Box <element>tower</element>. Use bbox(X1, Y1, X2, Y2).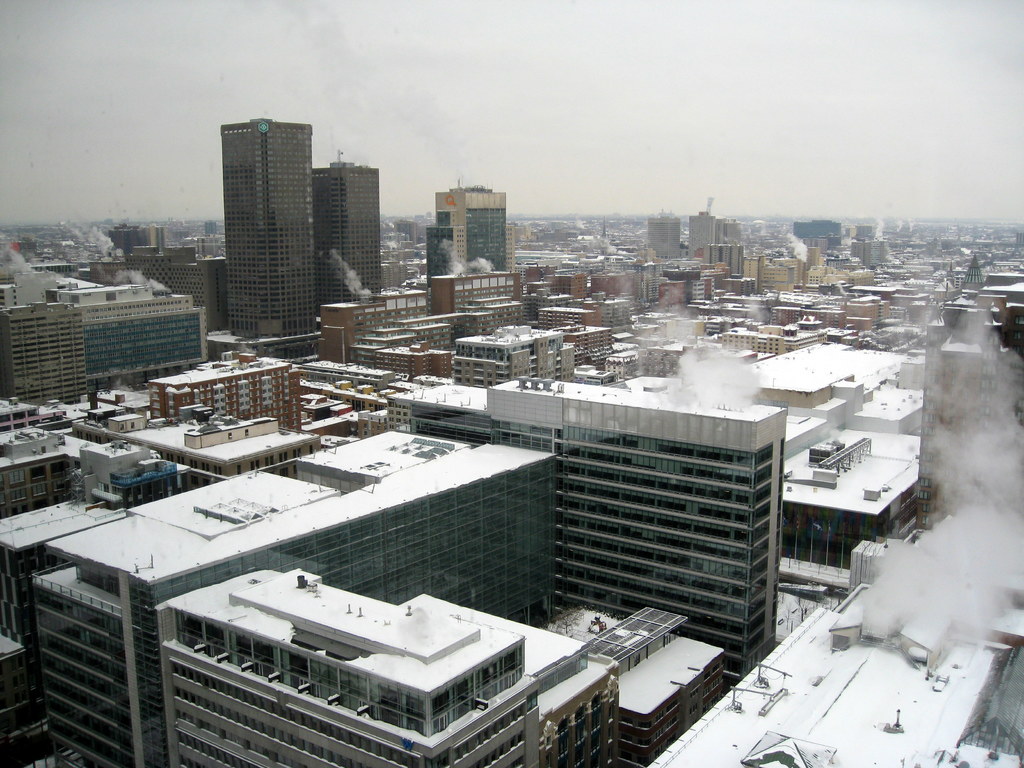
bbox(313, 156, 382, 321).
